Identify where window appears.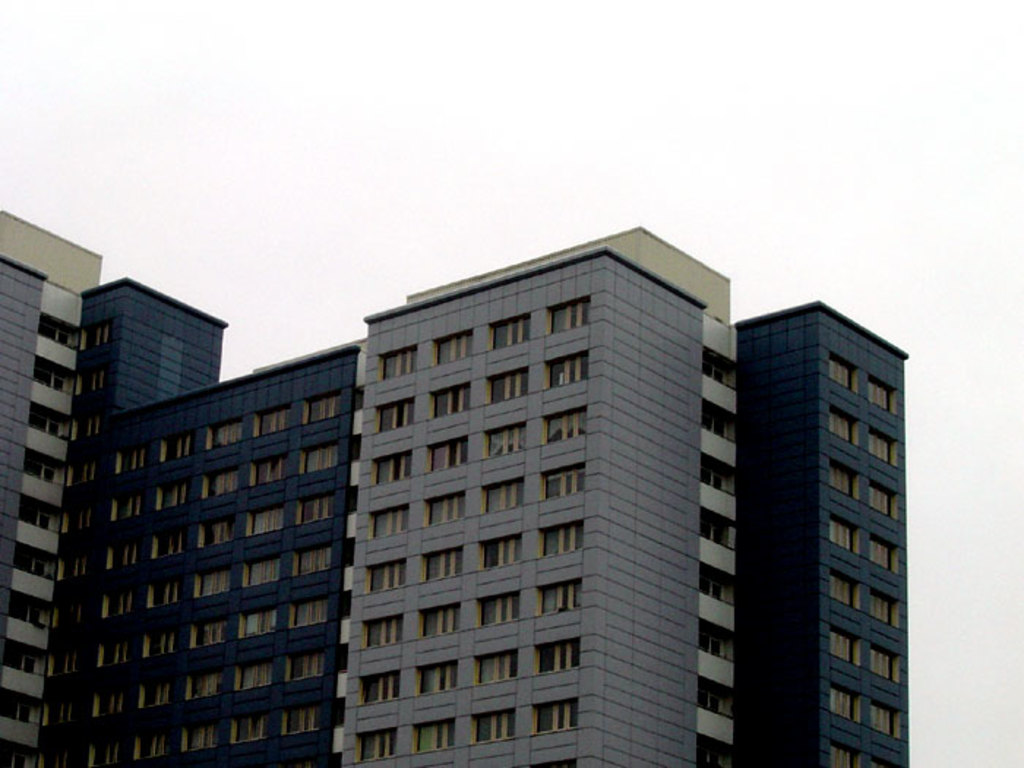
Appears at select_region(541, 353, 601, 396).
